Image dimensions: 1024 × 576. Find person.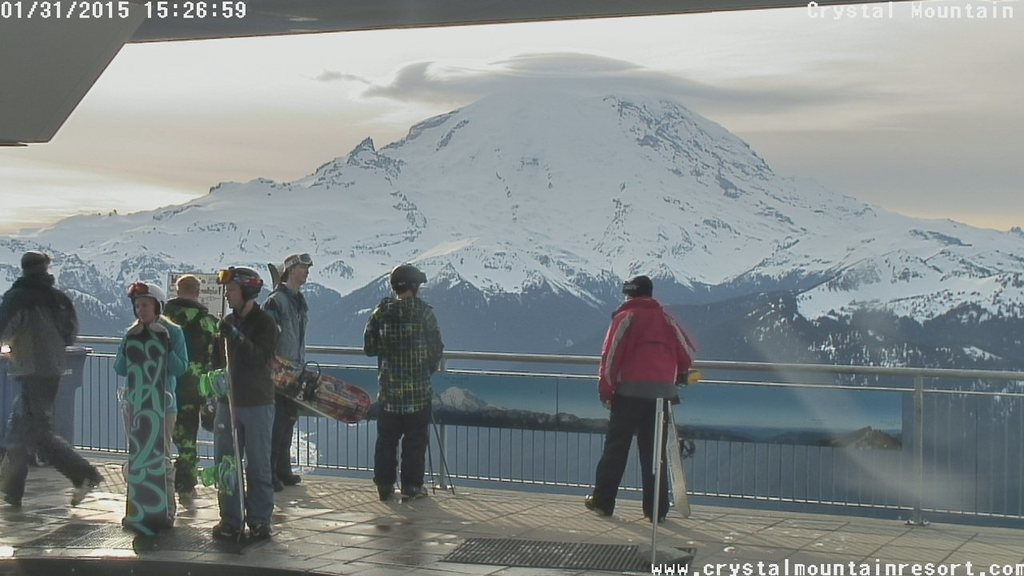
bbox=(261, 254, 306, 495).
